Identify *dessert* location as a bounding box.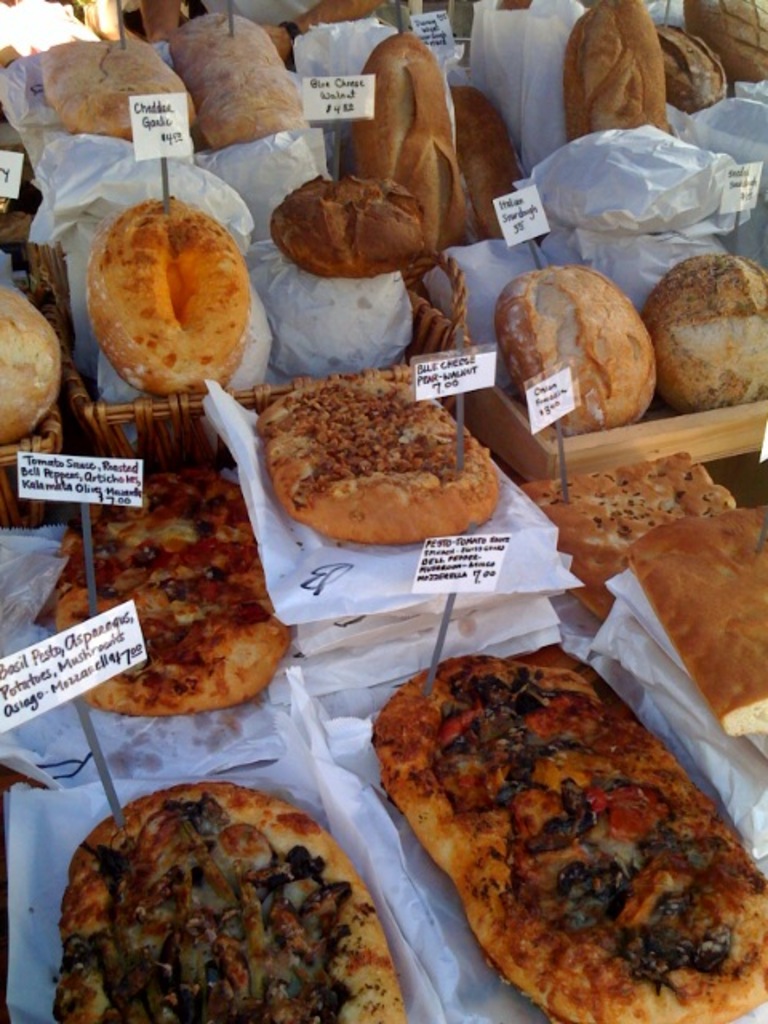
[x1=621, y1=504, x2=766, y2=726].
